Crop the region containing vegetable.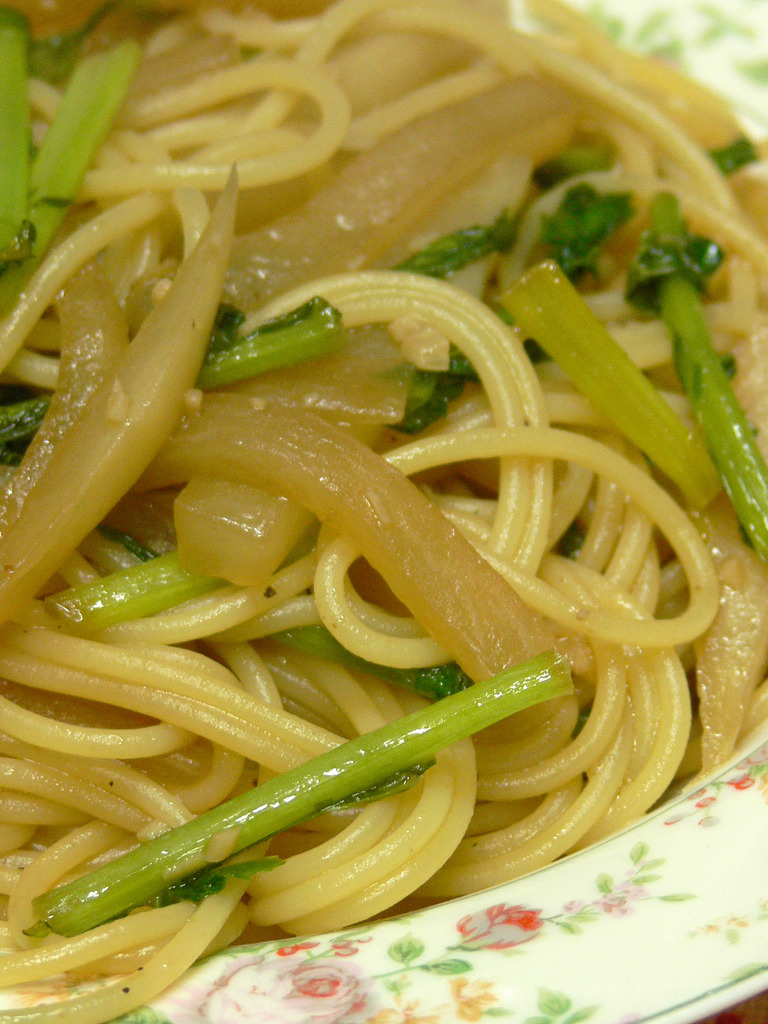
Crop region: <bbox>376, 138, 639, 435</bbox>.
